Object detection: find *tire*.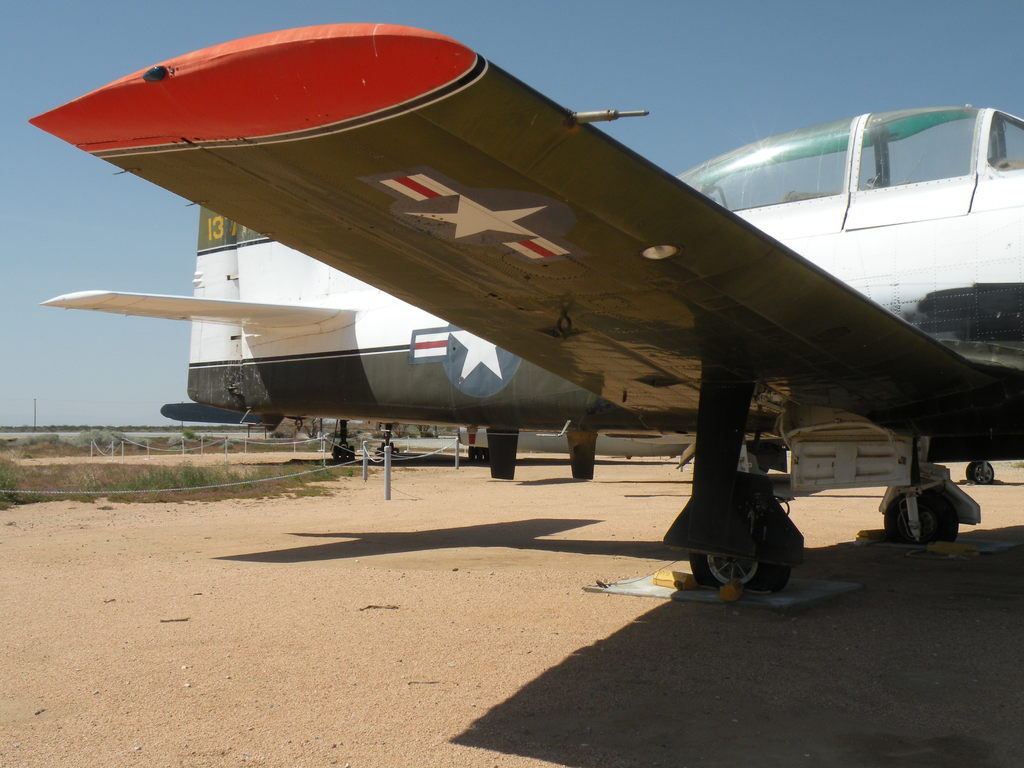
(x1=685, y1=534, x2=796, y2=591).
